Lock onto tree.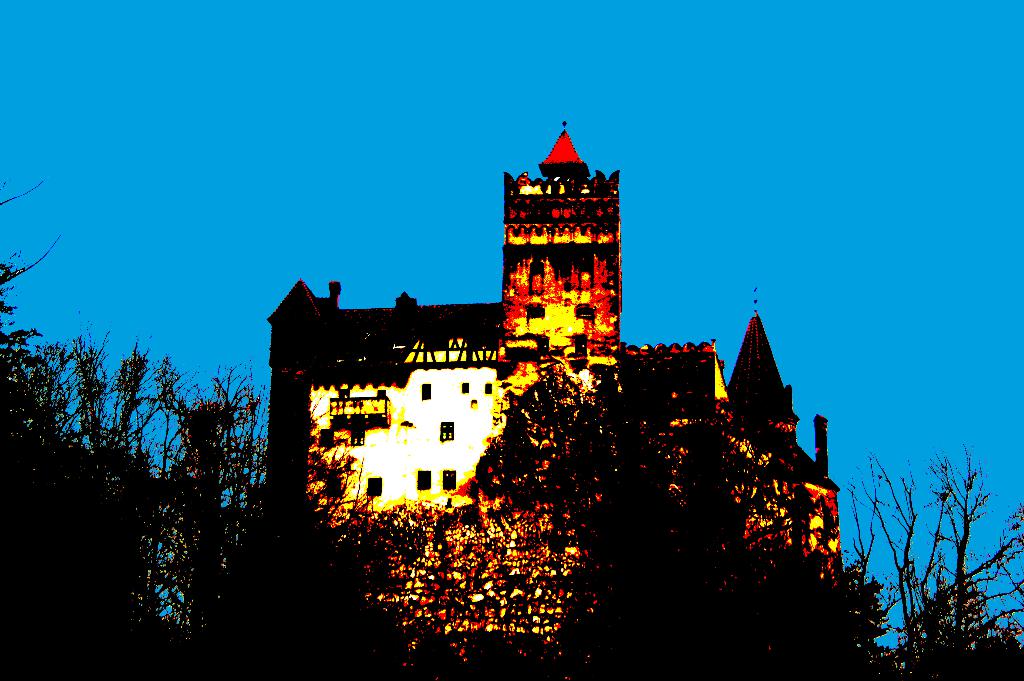
Locked: 6, 327, 274, 680.
